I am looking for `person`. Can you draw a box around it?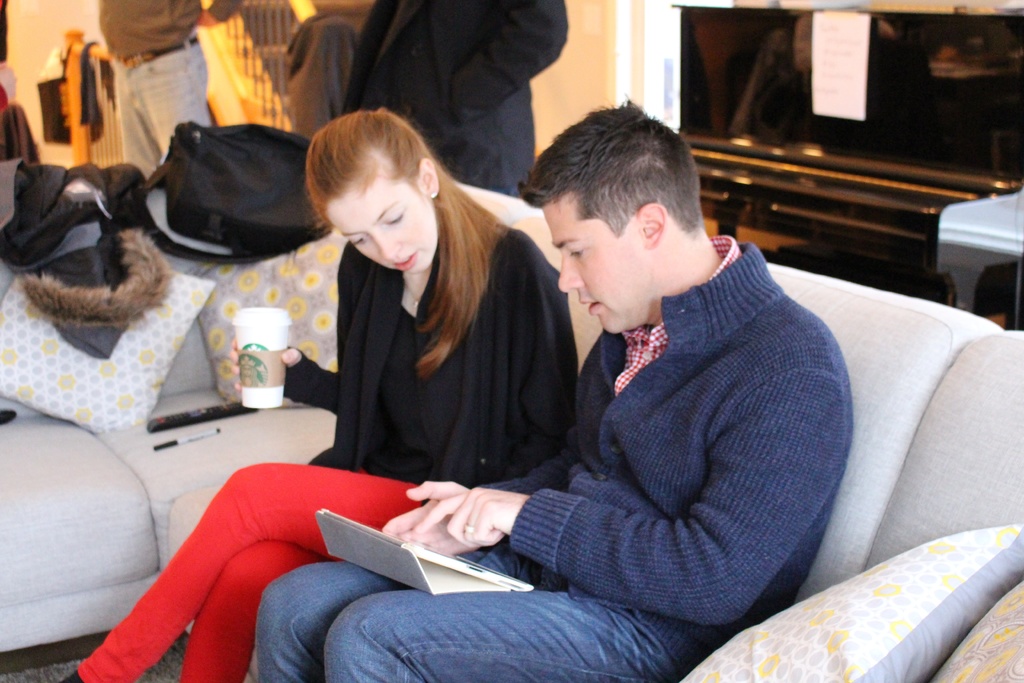
Sure, the bounding box is region(64, 108, 584, 682).
